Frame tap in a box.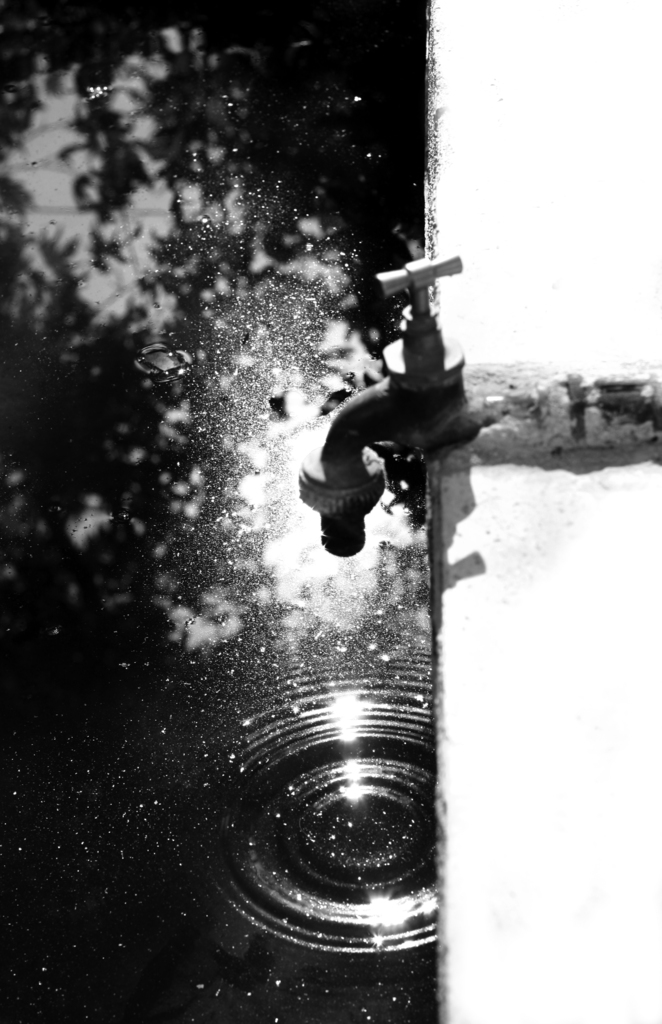
l=289, t=252, r=661, b=560.
